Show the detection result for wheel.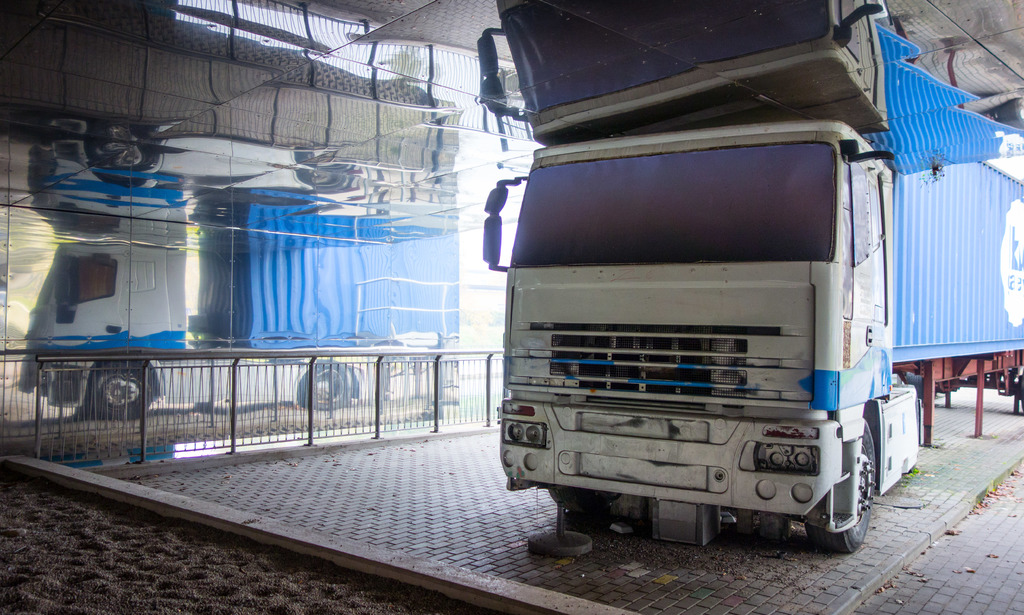
crop(803, 417, 877, 559).
